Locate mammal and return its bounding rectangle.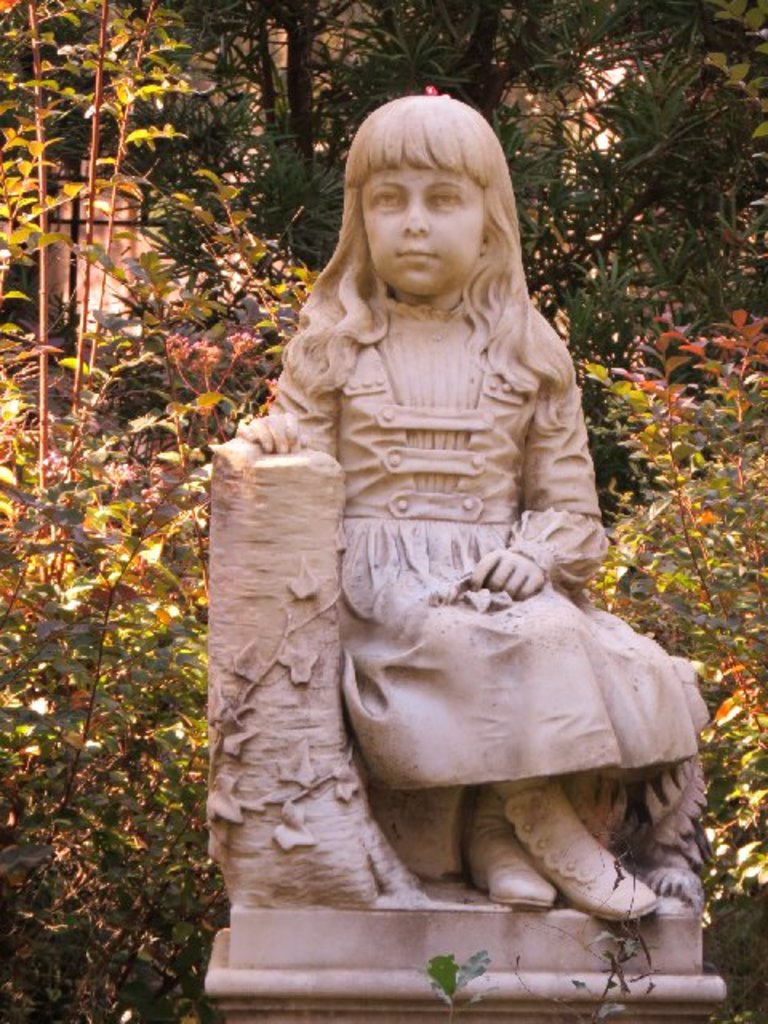
locate(186, 118, 651, 906).
